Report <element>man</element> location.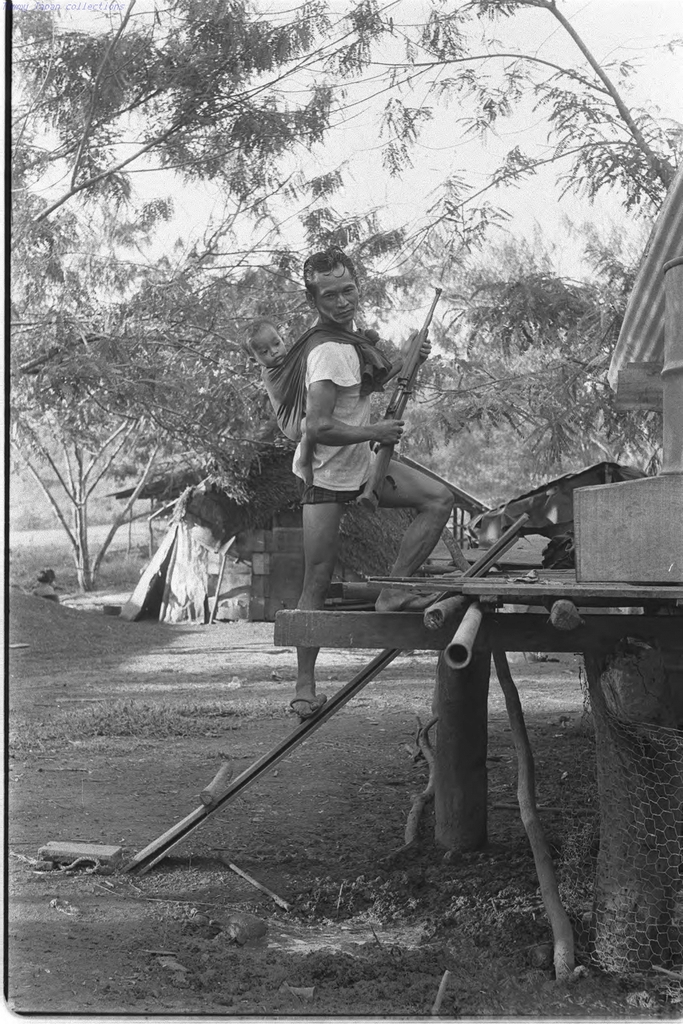
Report: rect(287, 251, 452, 721).
